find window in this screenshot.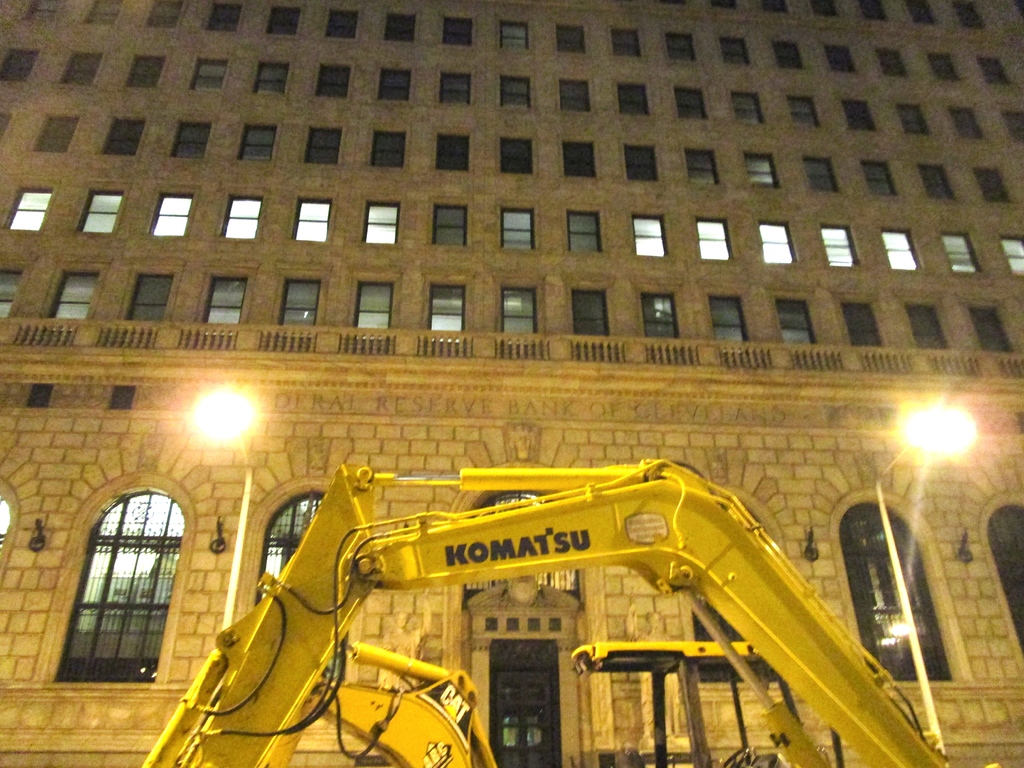
The bounding box for window is <region>213, 4, 240, 35</region>.
